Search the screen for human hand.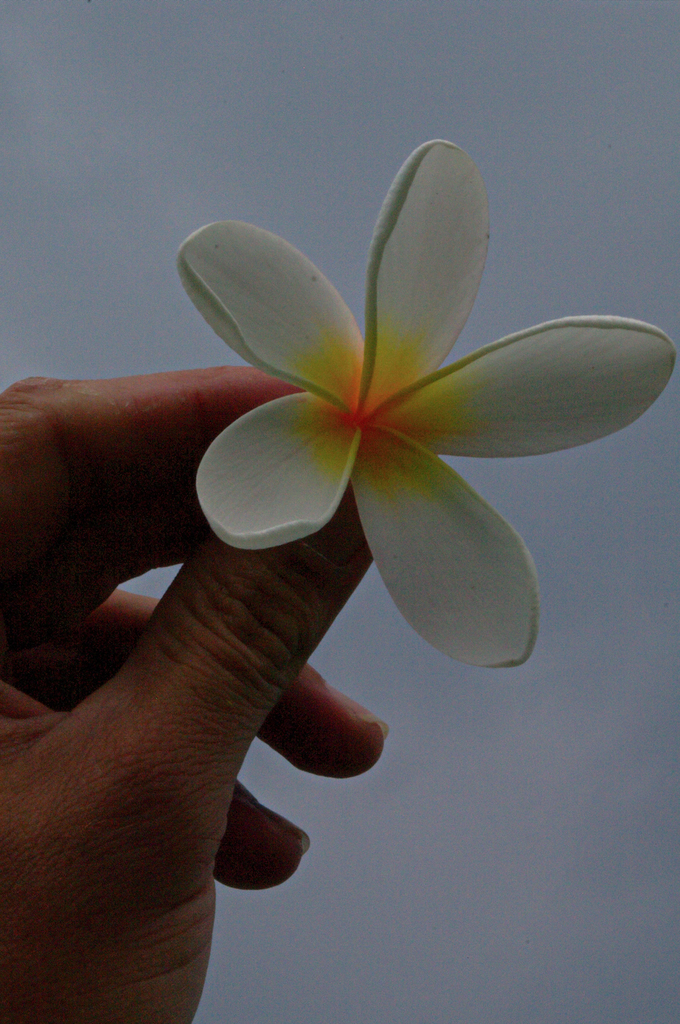
Found at detection(0, 363, 390, 1023).
